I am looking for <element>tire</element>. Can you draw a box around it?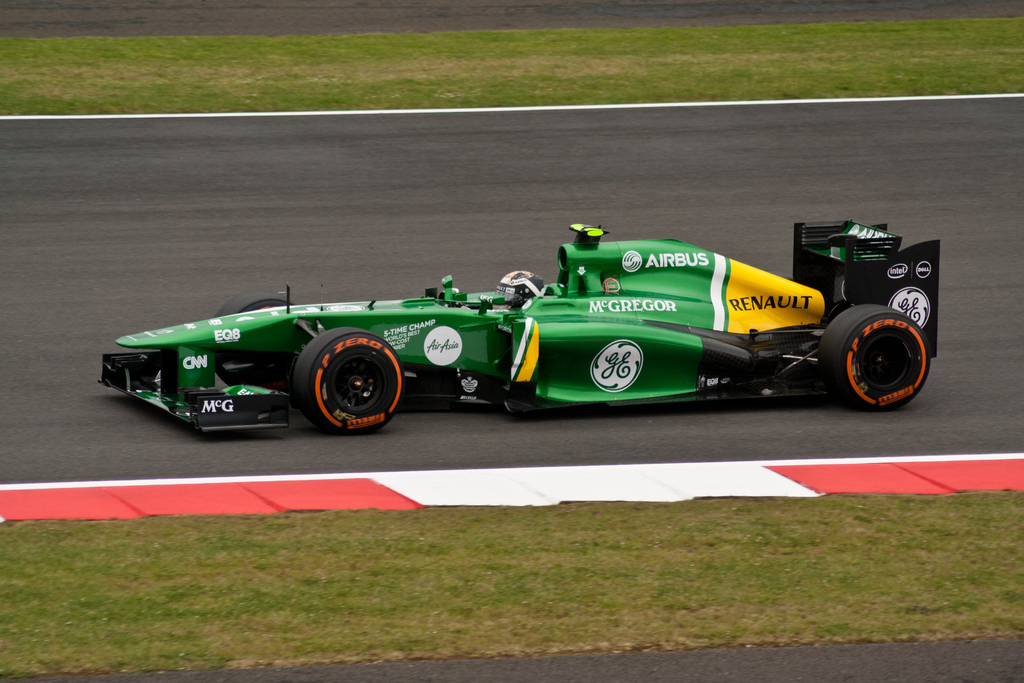
Sure, the bounding box is (x1=214, y1=292, x2=300, y2=381).
